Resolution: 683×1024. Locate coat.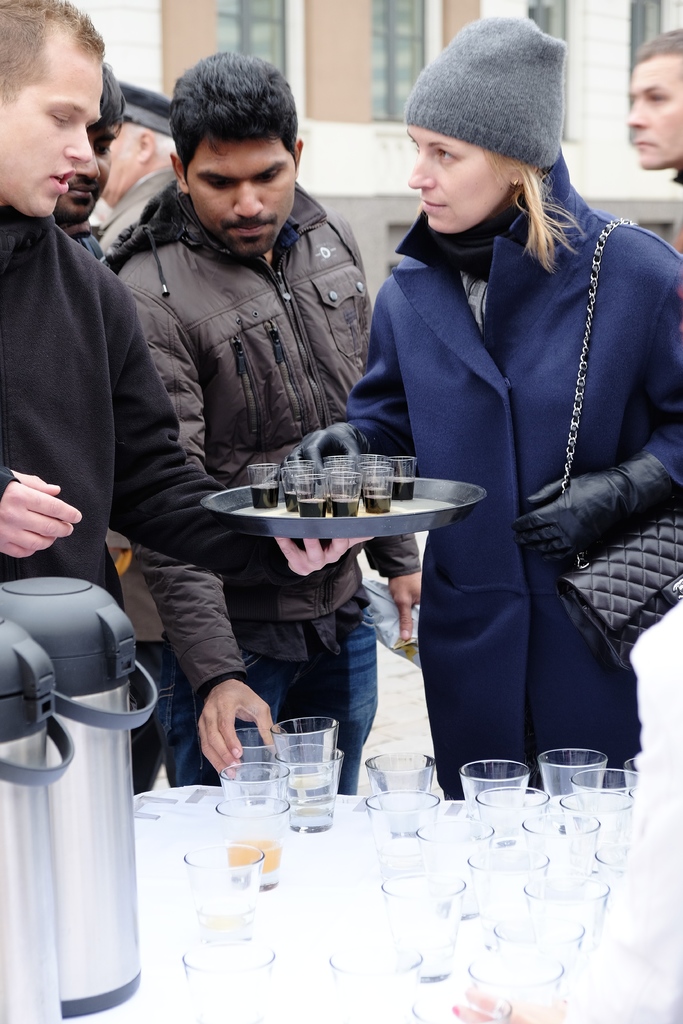
select_region(352, 120, 651, 740).
